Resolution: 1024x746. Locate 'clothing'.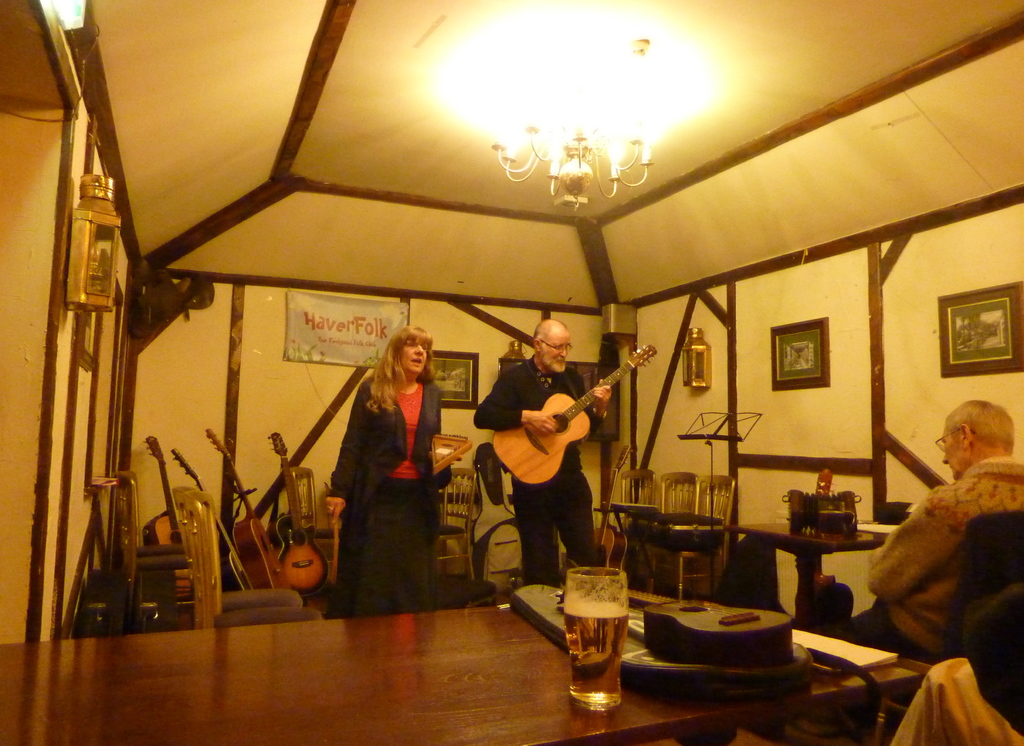
BBox(831, 457, 1023, 659).
